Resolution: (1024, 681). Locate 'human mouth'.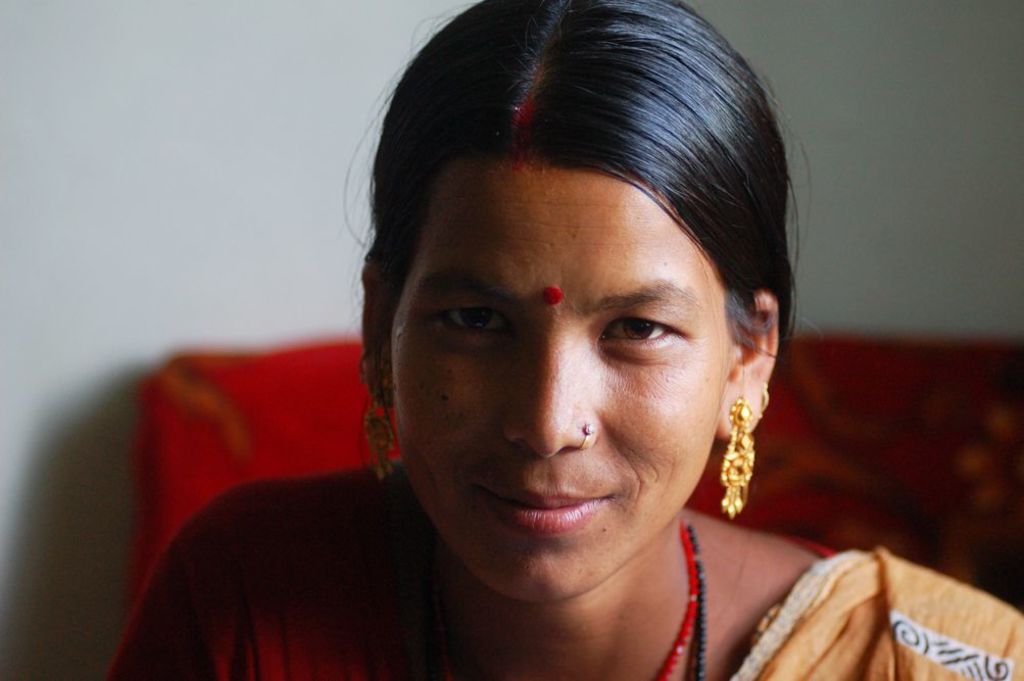
bbox(456, 476, 626, 536).
